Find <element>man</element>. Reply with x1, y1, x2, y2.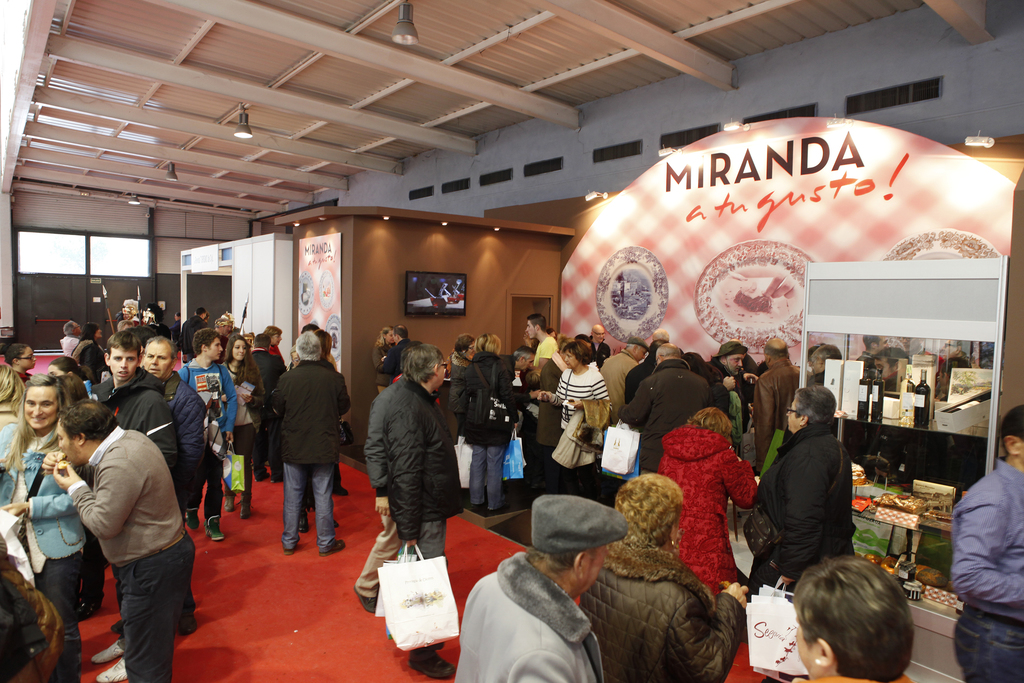
145, 306, 170, 340.
